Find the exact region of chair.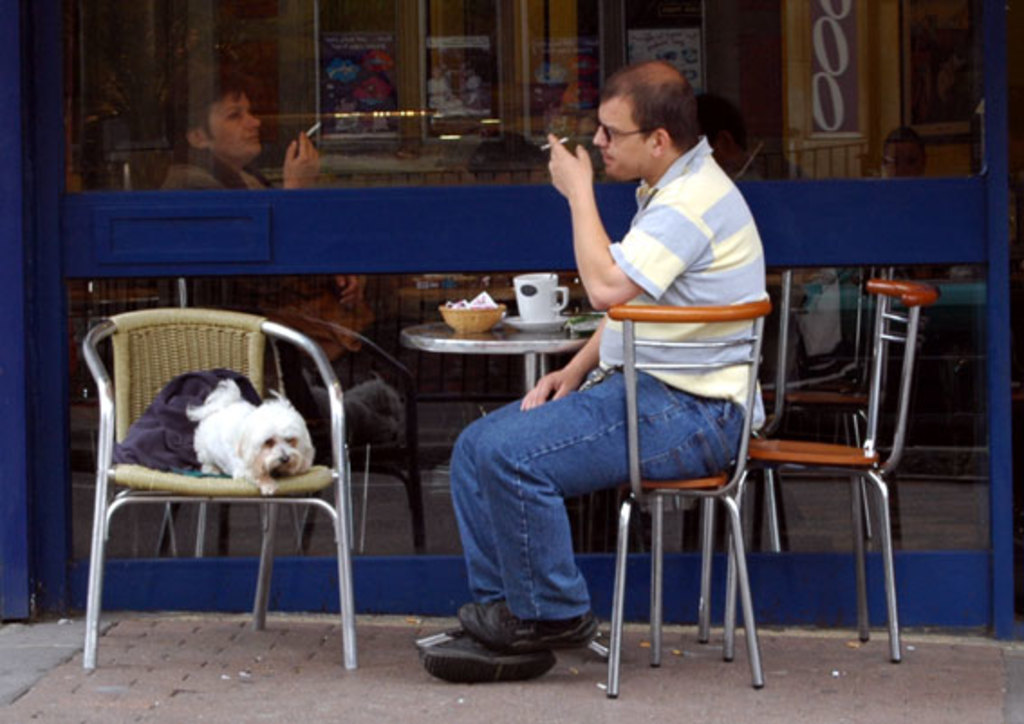
Exact region: rect(722, 242, 926, 679).
